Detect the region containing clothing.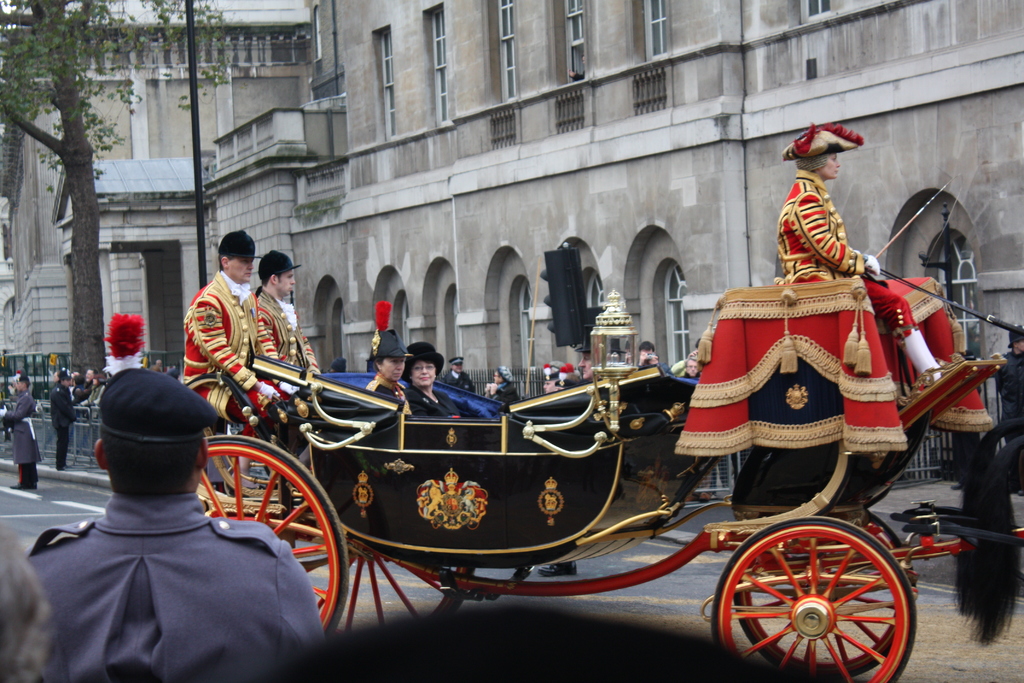
x1=49, y1=382, x2=77, y2=473.
